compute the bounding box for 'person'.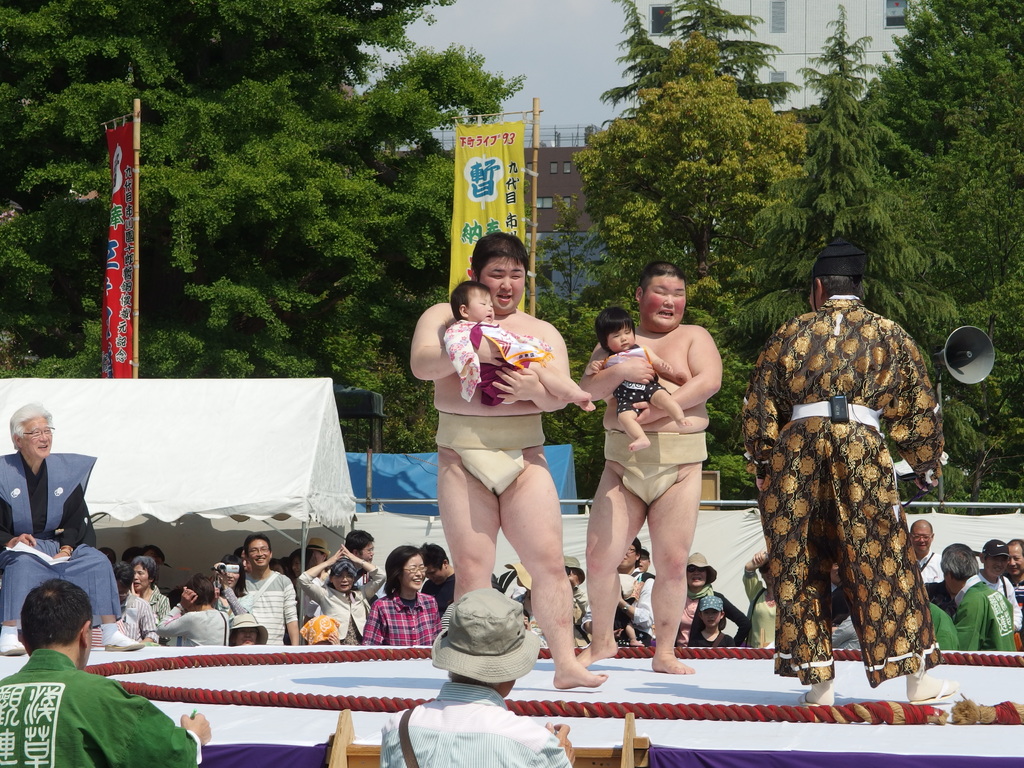
585 307 693 452.
